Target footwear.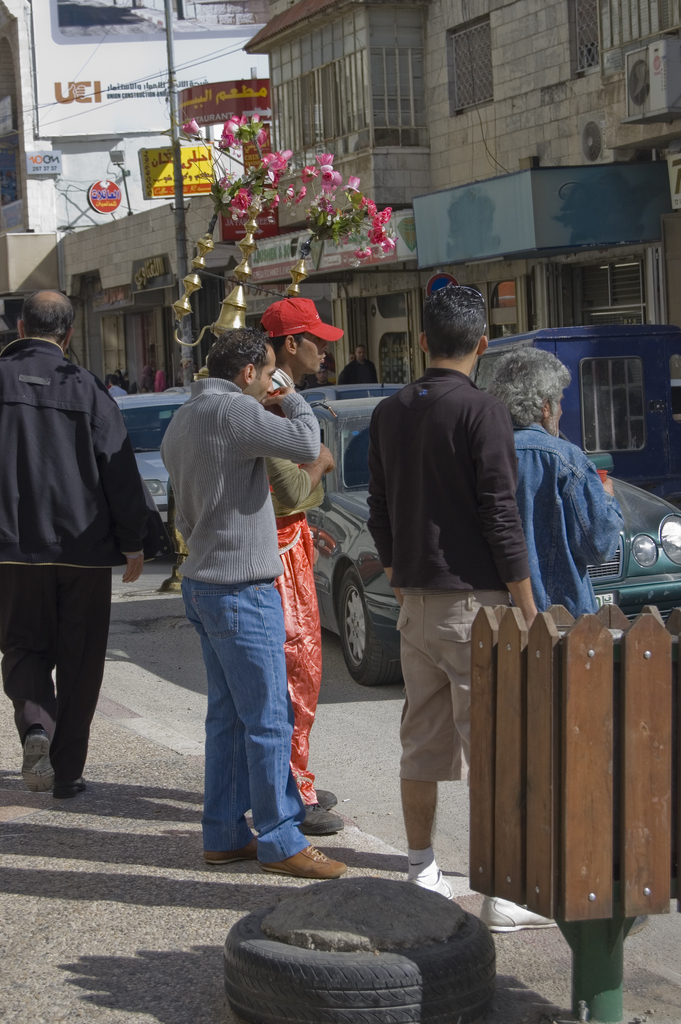
Target region: 291,809,341,835.
